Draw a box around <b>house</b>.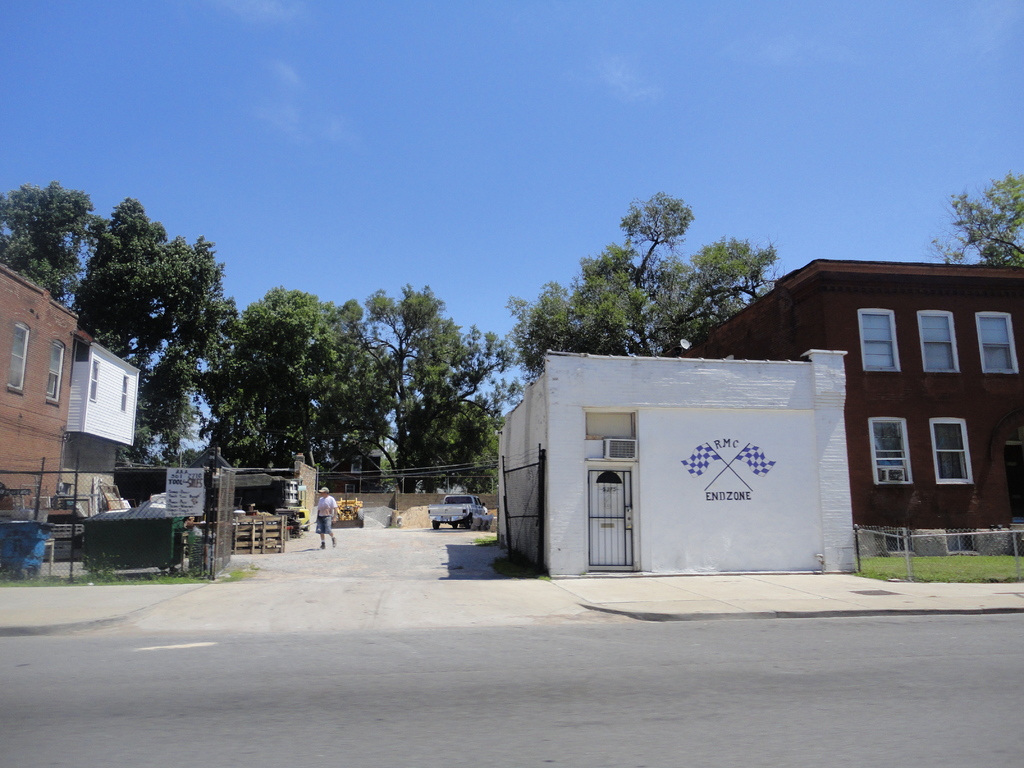
select_region(63, 340, 143, 505).
